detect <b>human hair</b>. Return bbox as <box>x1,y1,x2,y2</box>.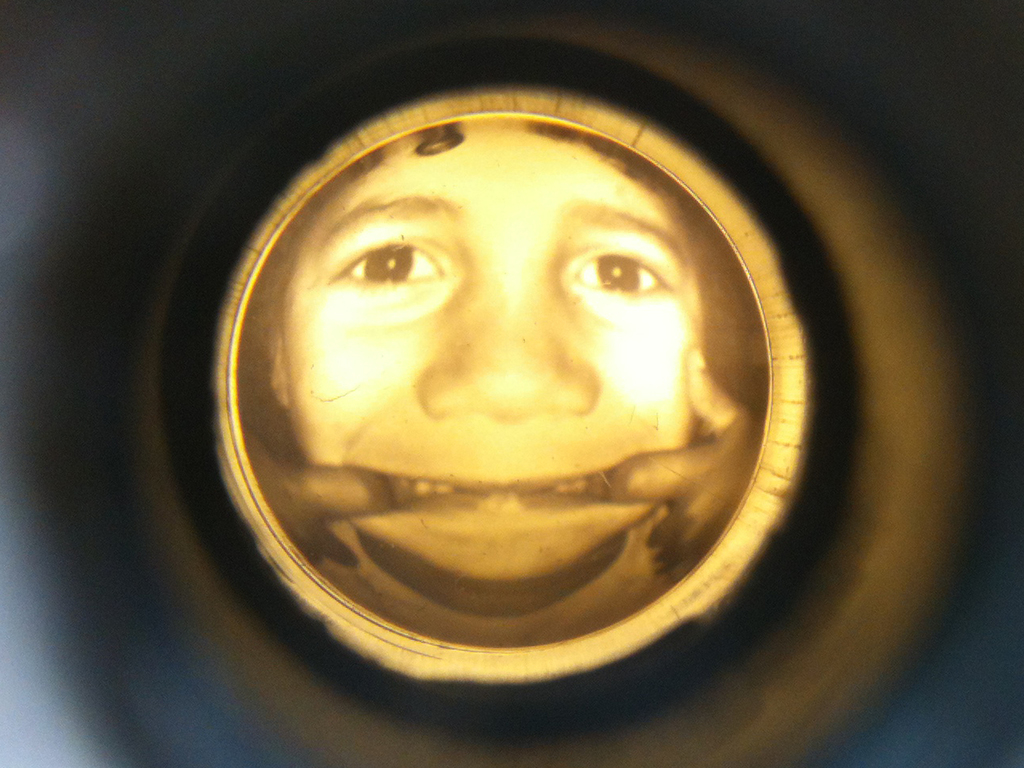
<box>282,113,769,414</box>.
